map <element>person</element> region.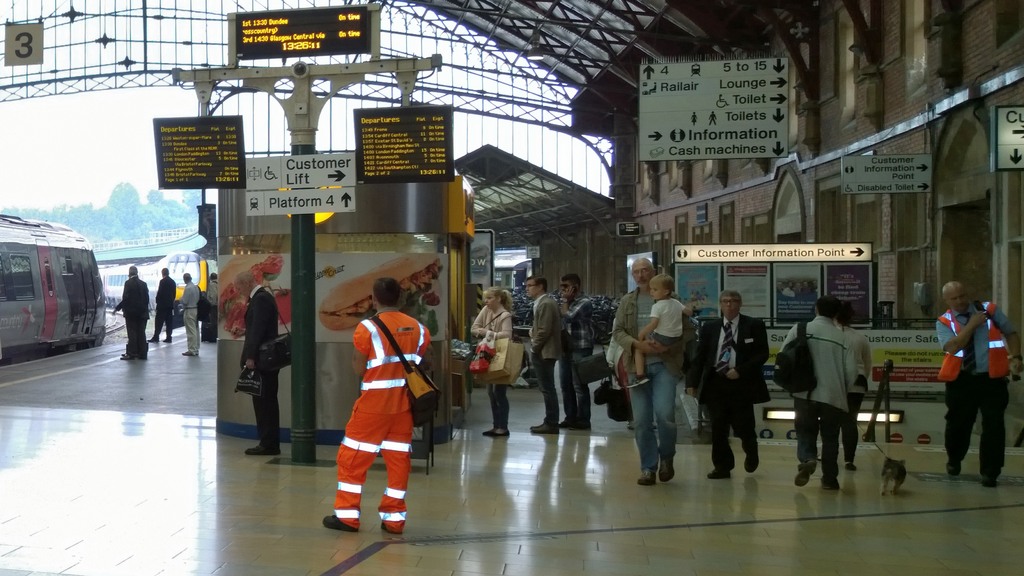
Mapped to {"left": 240, "top": 272, "right": 282, "bottom": 454}.
